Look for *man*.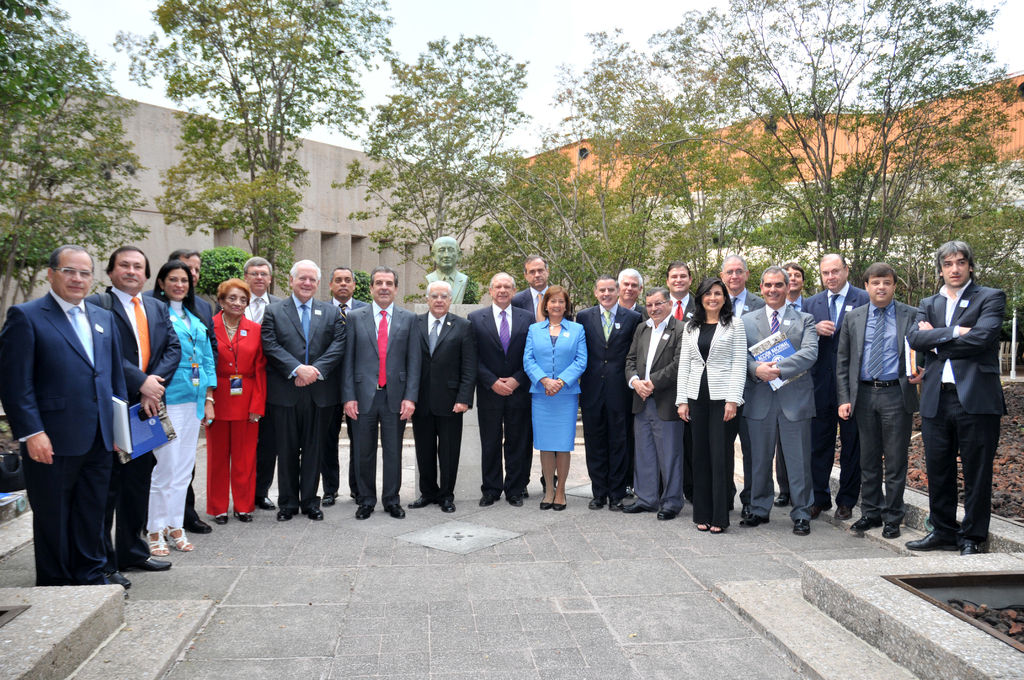
Found: x1=259 y1=259 x2=348 y2=524.
